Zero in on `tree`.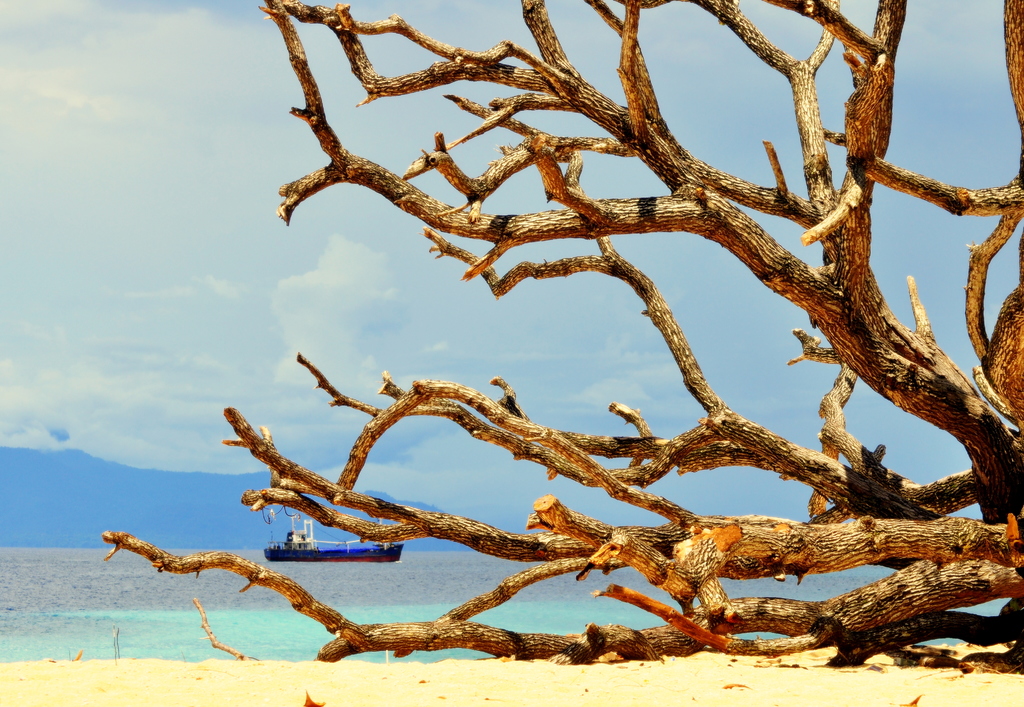
Zeroed in: 118 0 1023 660.
